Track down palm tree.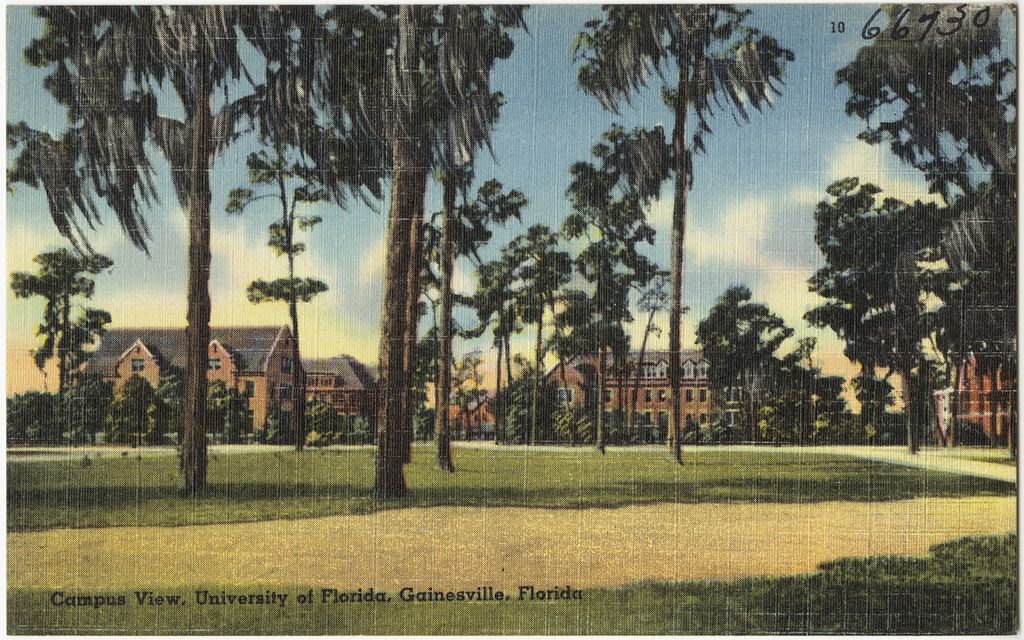
Tracked to 594/126/672/417.
